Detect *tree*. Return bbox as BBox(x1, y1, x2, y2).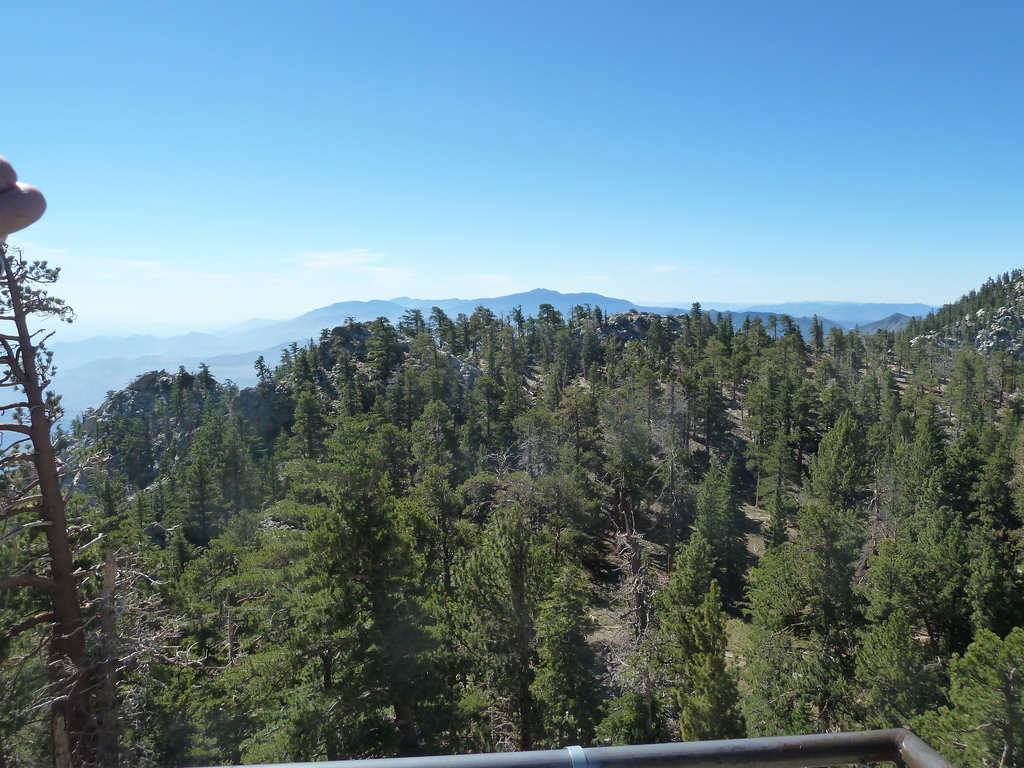
BBox(68, 364, 279, 570).
